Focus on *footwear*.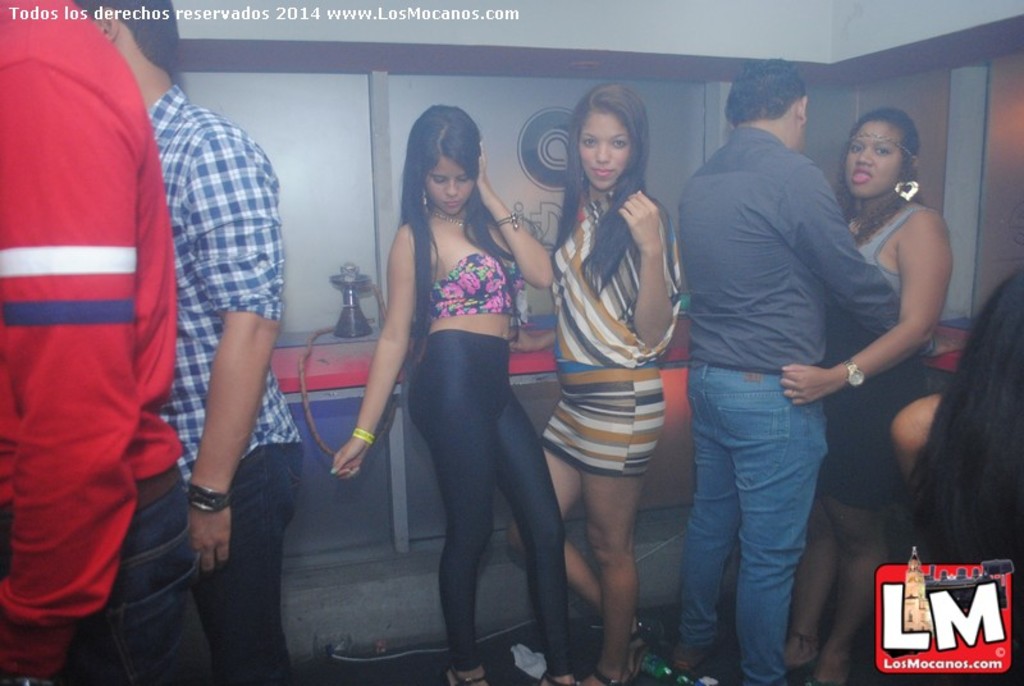
Focused at <region>581, 669, 630, 685</region>.
